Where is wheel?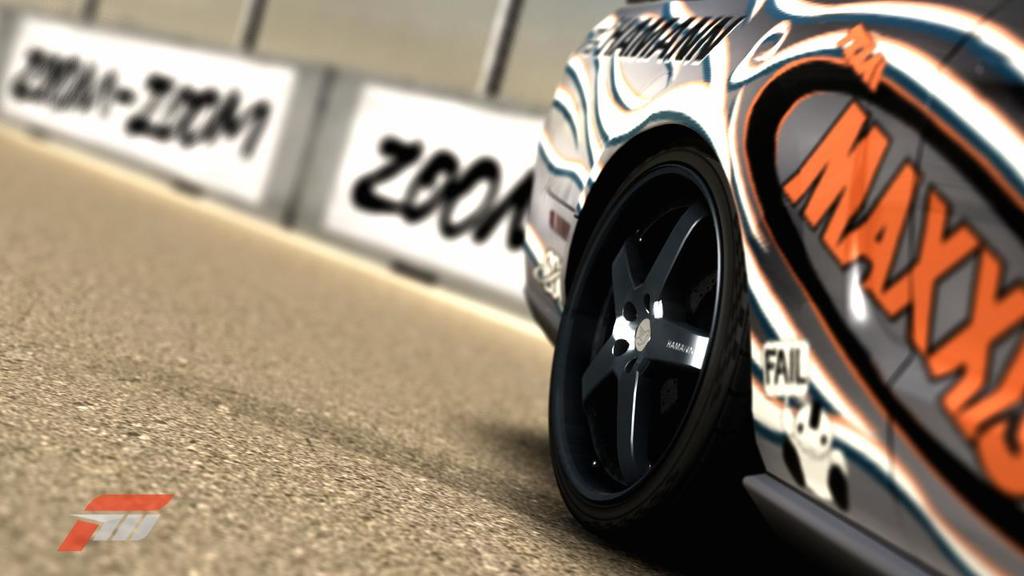
(554,126,746,531).
